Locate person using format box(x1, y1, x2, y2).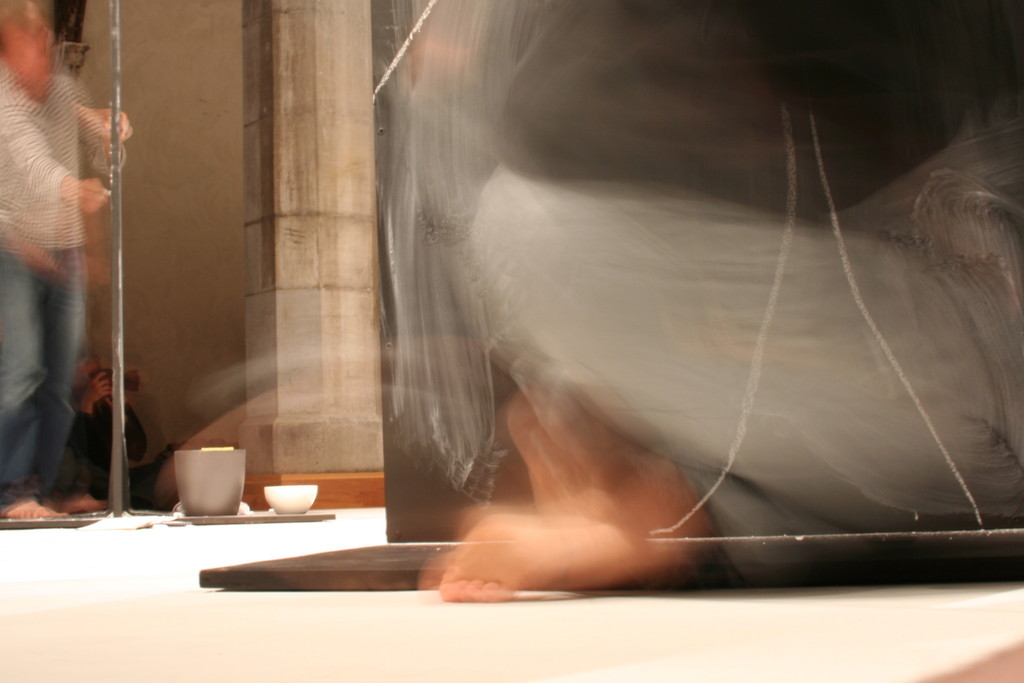
box(0, 0, 134, 519).
